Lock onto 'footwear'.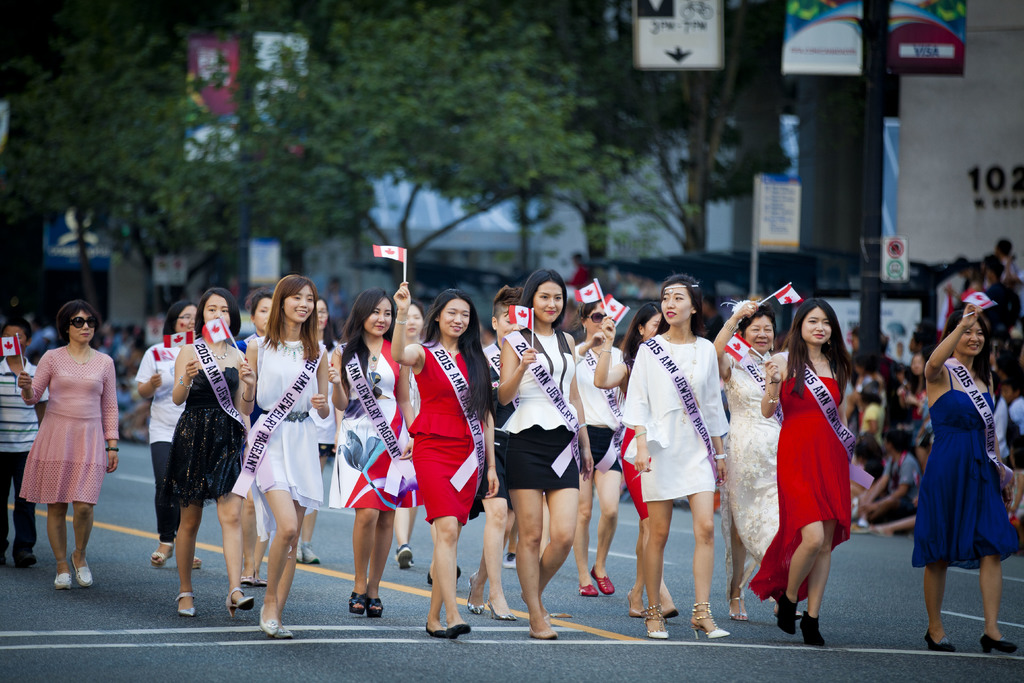
Locked: [428, 566, 430, 583].
